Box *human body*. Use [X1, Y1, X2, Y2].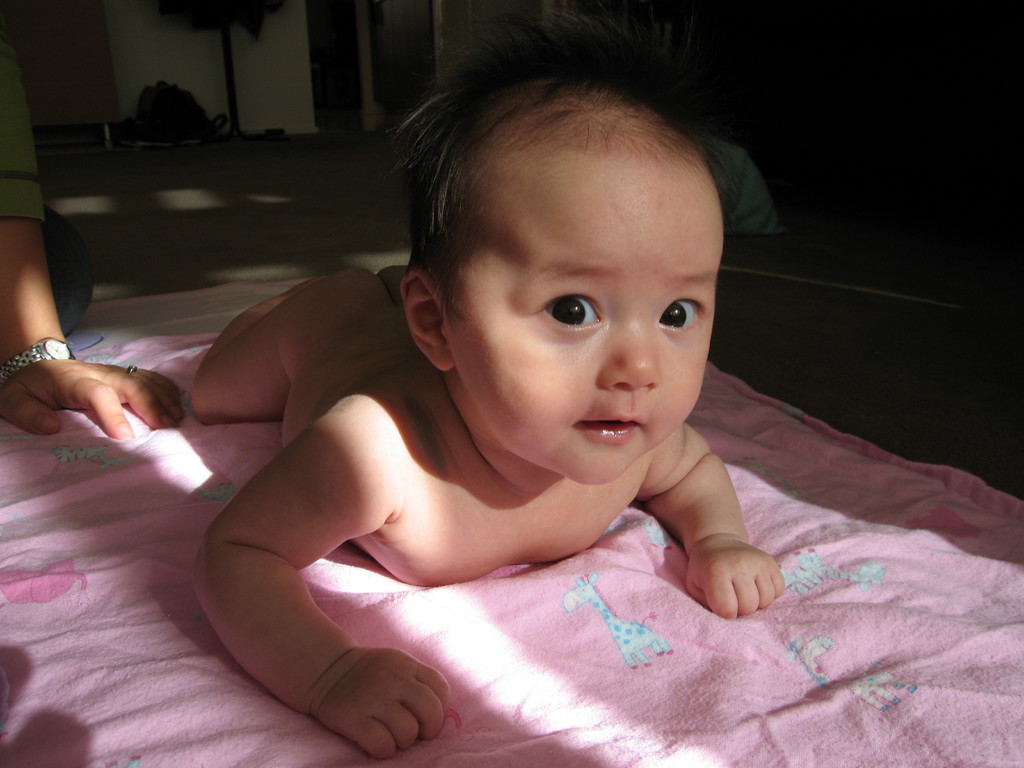
[0, 36, 184, 442].
